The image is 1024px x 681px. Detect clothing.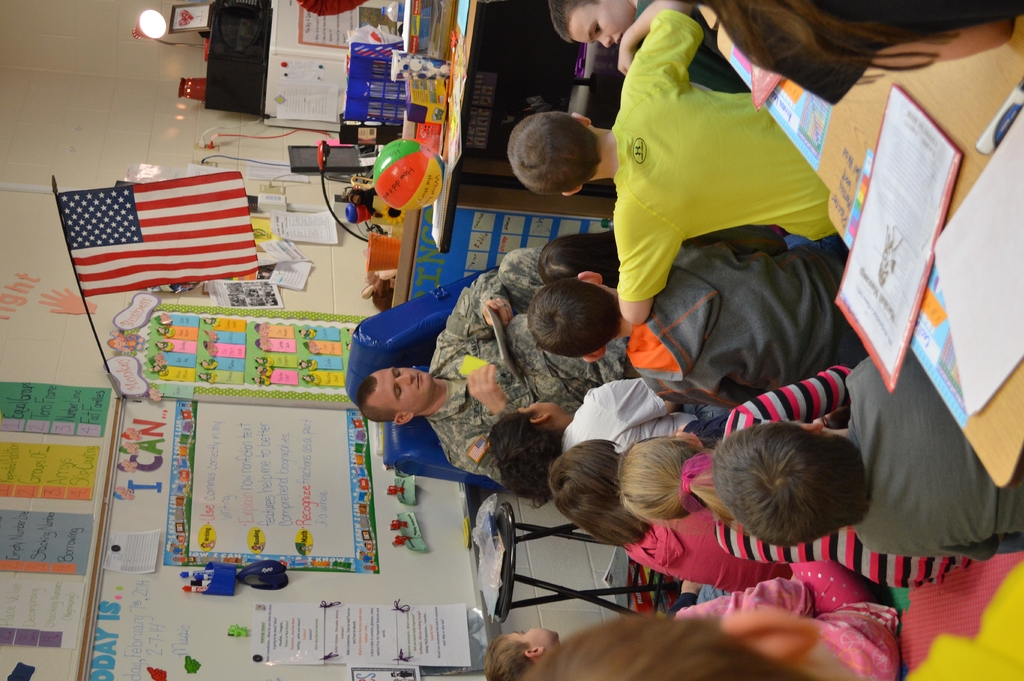
Detection: (left=564, top=382, right=703, bottom=508).
